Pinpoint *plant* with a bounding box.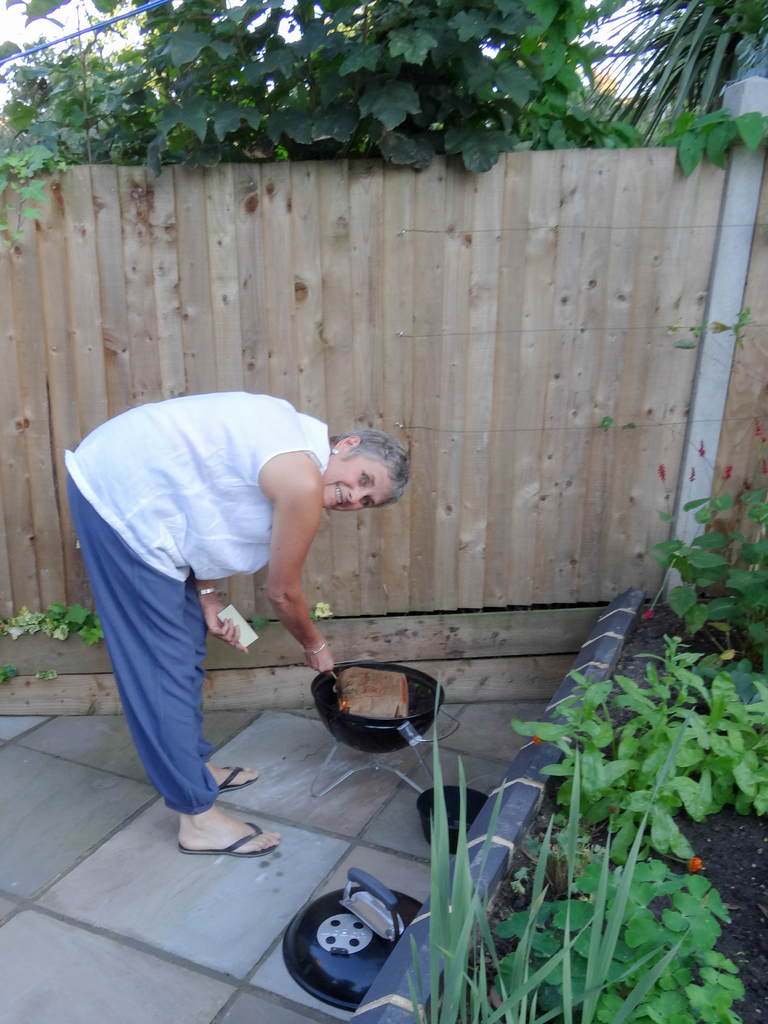
bbox=[37, 659, 60, 681].
